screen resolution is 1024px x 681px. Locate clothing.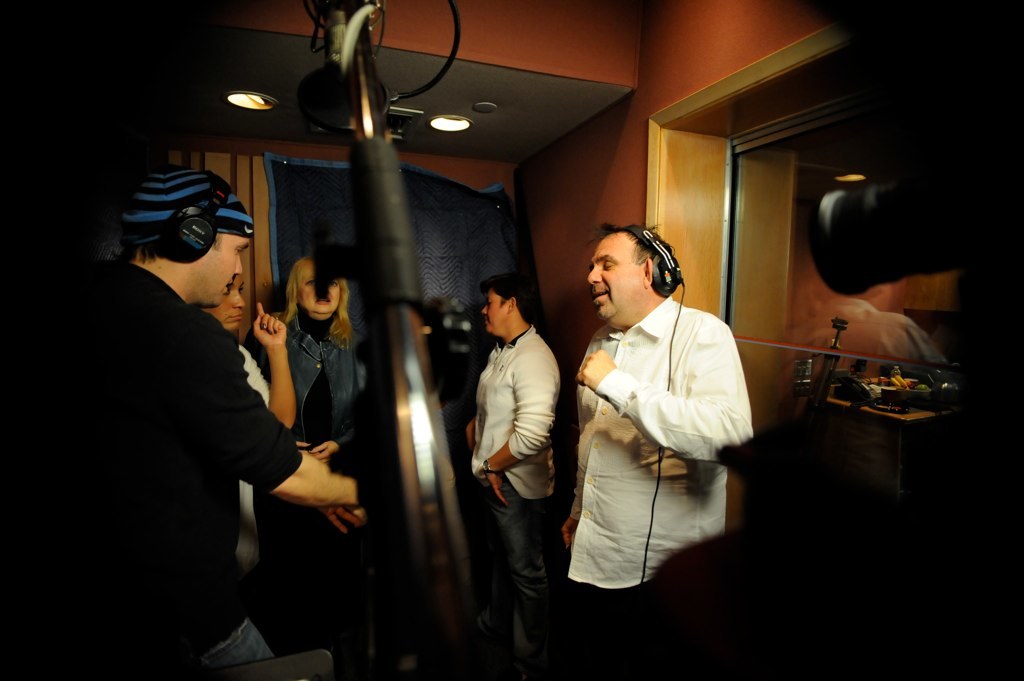
pyautogui.locateOnScreen(64, 195, 309, 665).
